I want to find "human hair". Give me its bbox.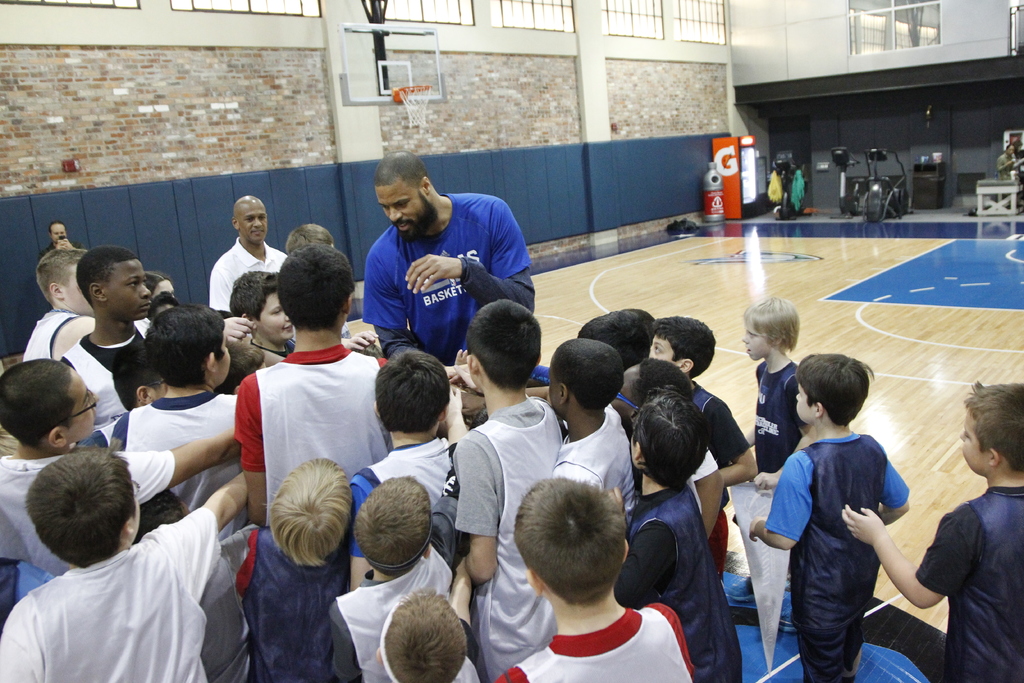
(left=630, top=384, right=708, bottom=493).
